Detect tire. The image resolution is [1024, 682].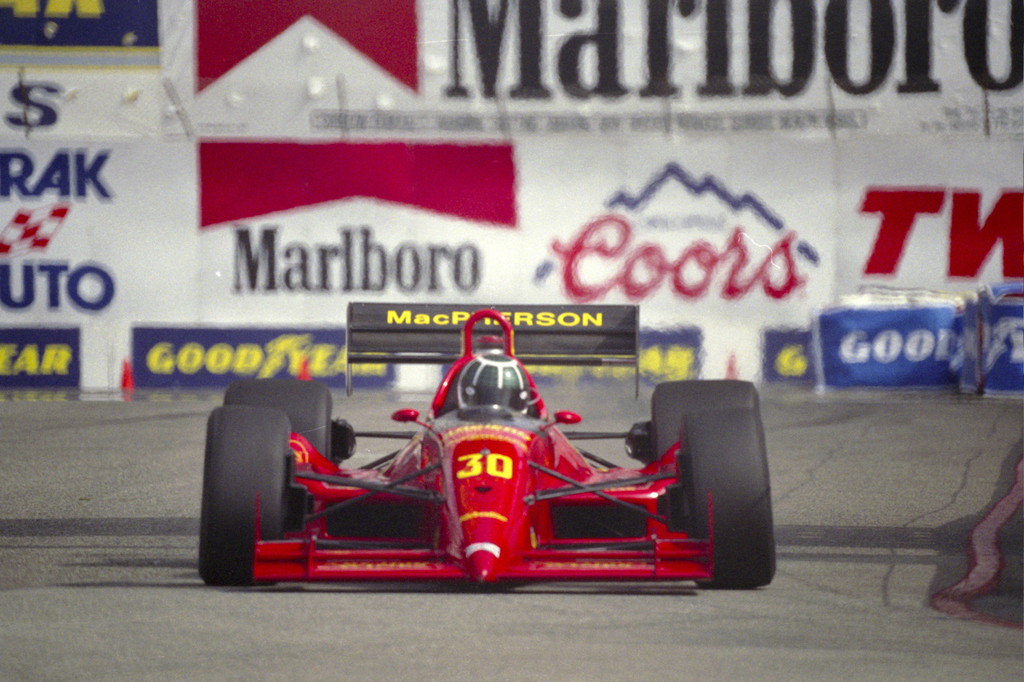
region(202, 398, 314, 601).
